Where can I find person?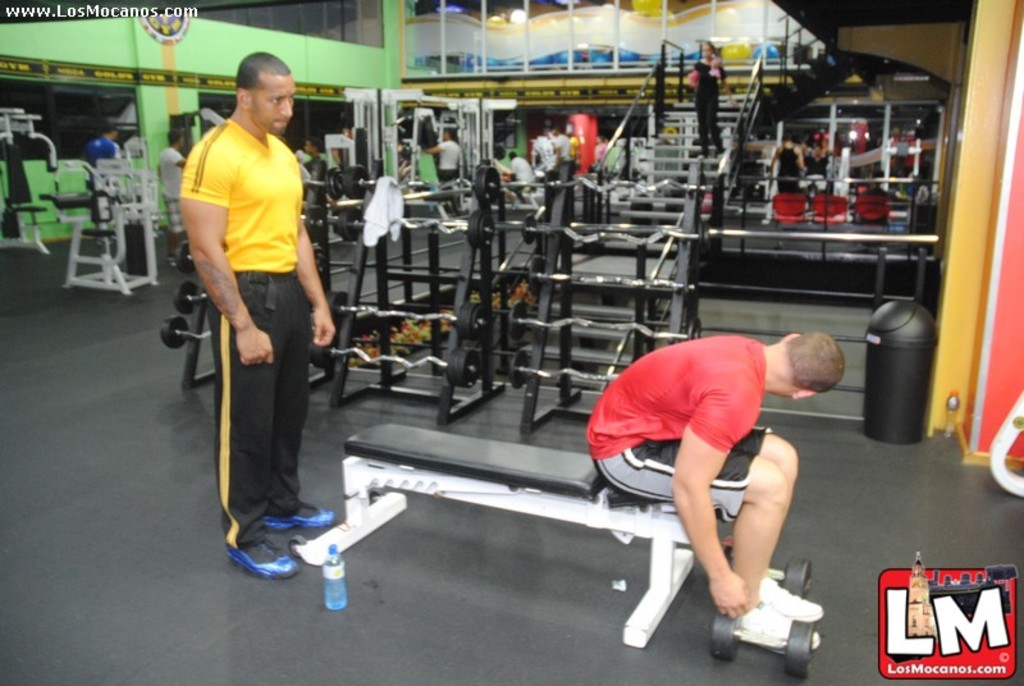
You can find it at left=549, top=127, right=573, bottom=187.
